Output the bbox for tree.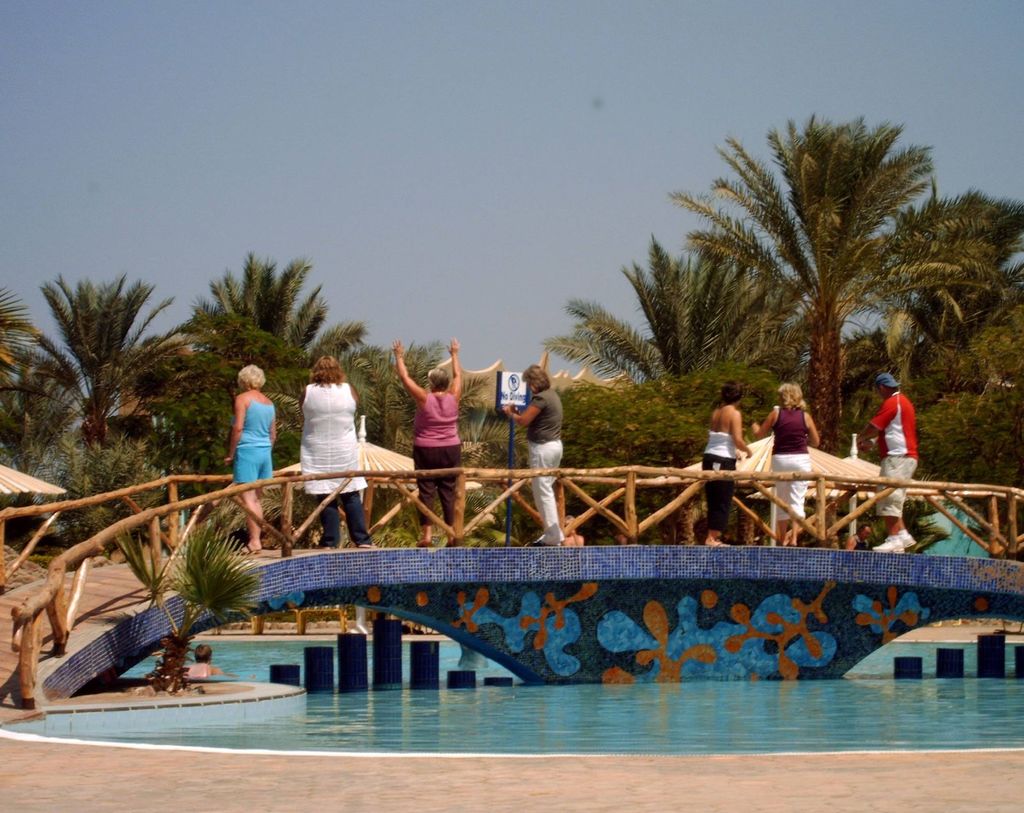
box(838, 194, 1023, 497).
